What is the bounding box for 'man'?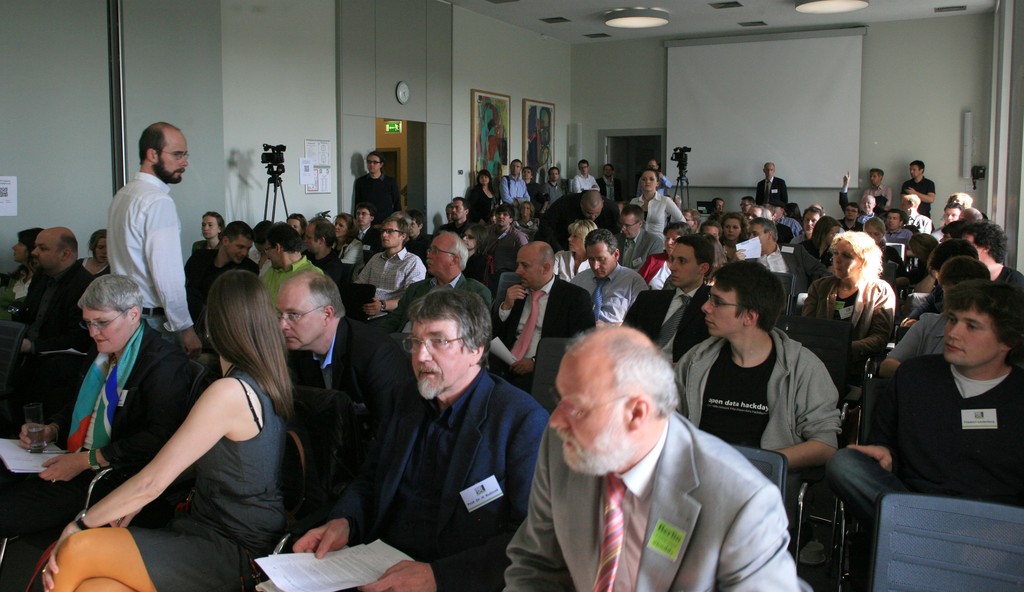
[left=535, top=188, right=621, bottom=256].
